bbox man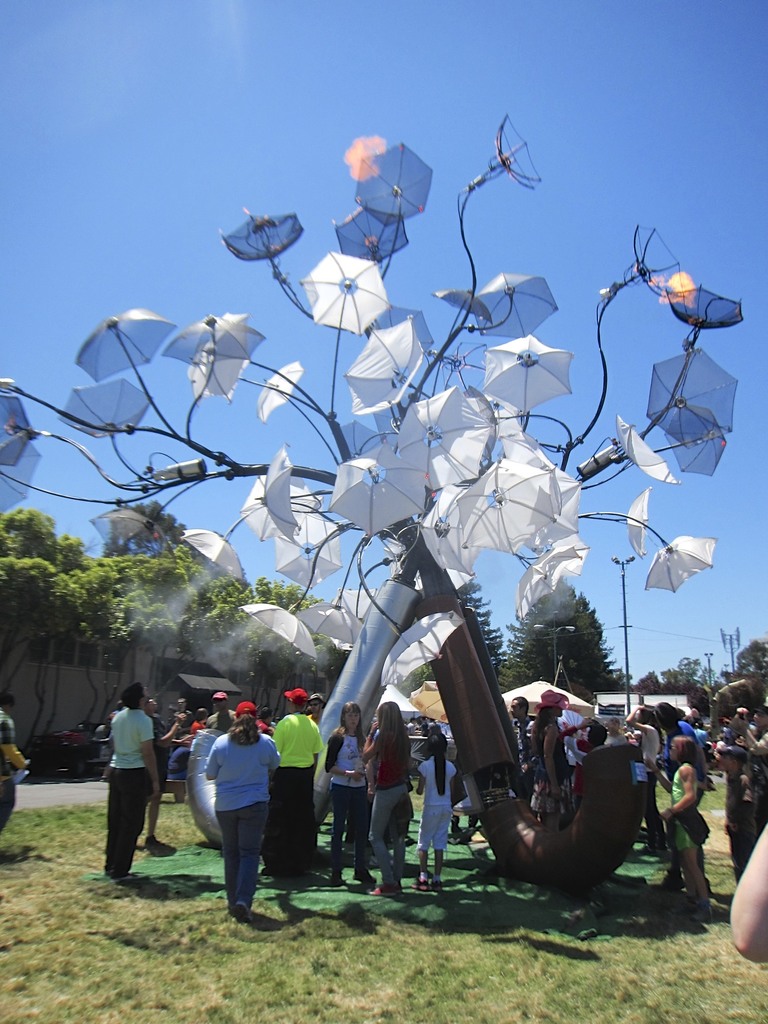
locate(105, 681, 156, 880)
